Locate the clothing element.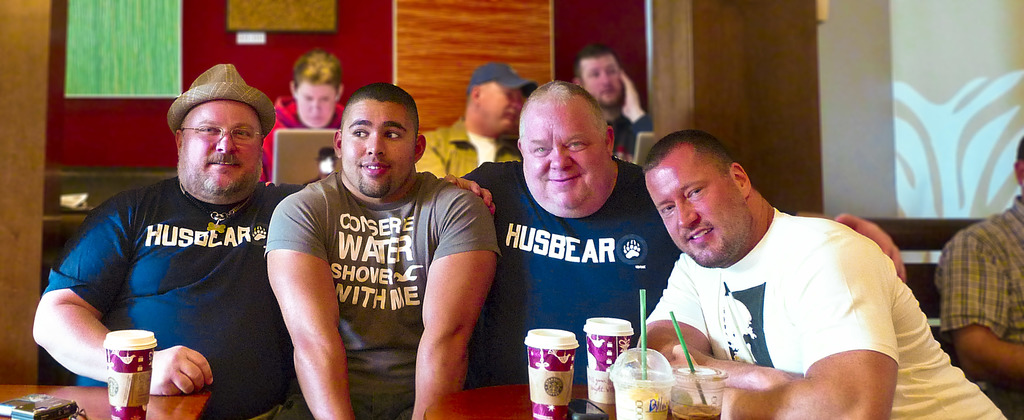
Element bbox: <region>261, 94, 358, 189</region>.
